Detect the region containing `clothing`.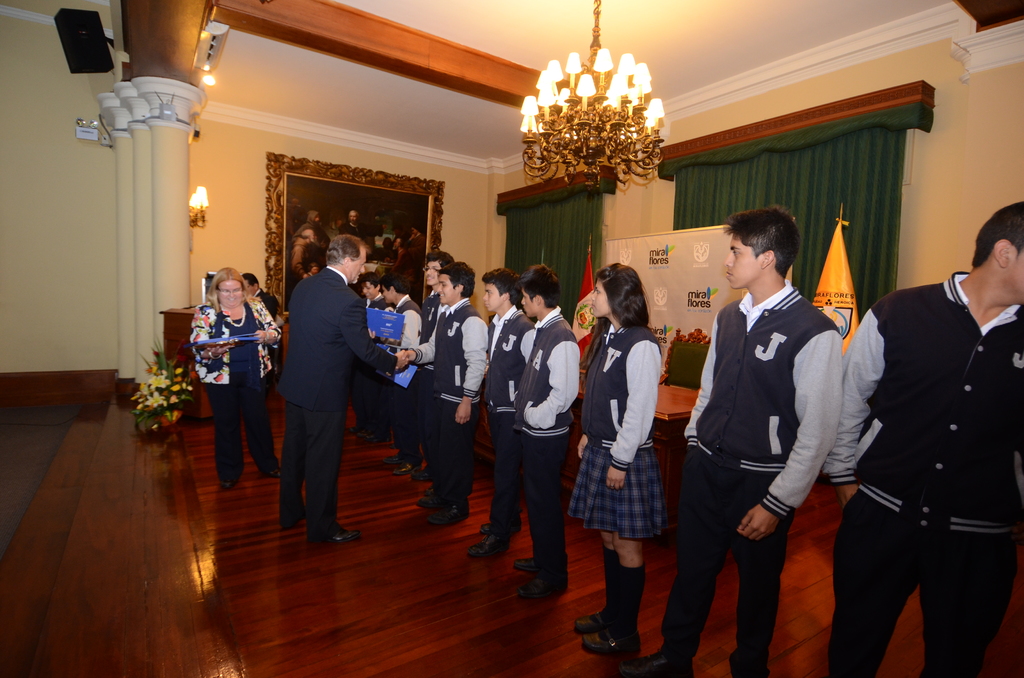
x1=478, y1=312, x2=534, y2=531.
